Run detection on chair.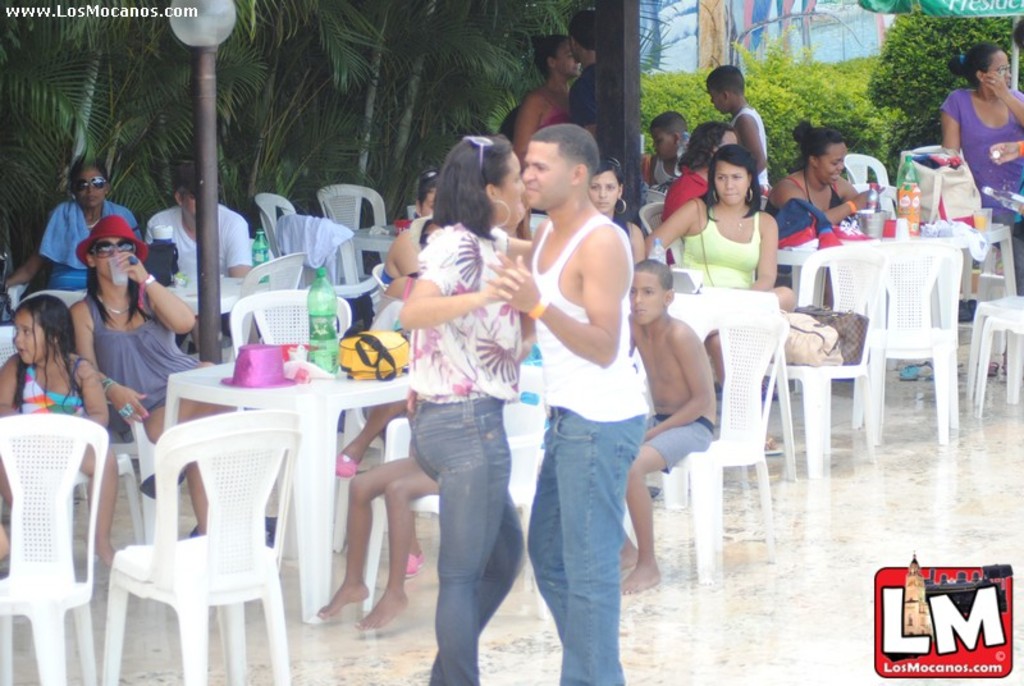
Result: (218,253,310,349).
